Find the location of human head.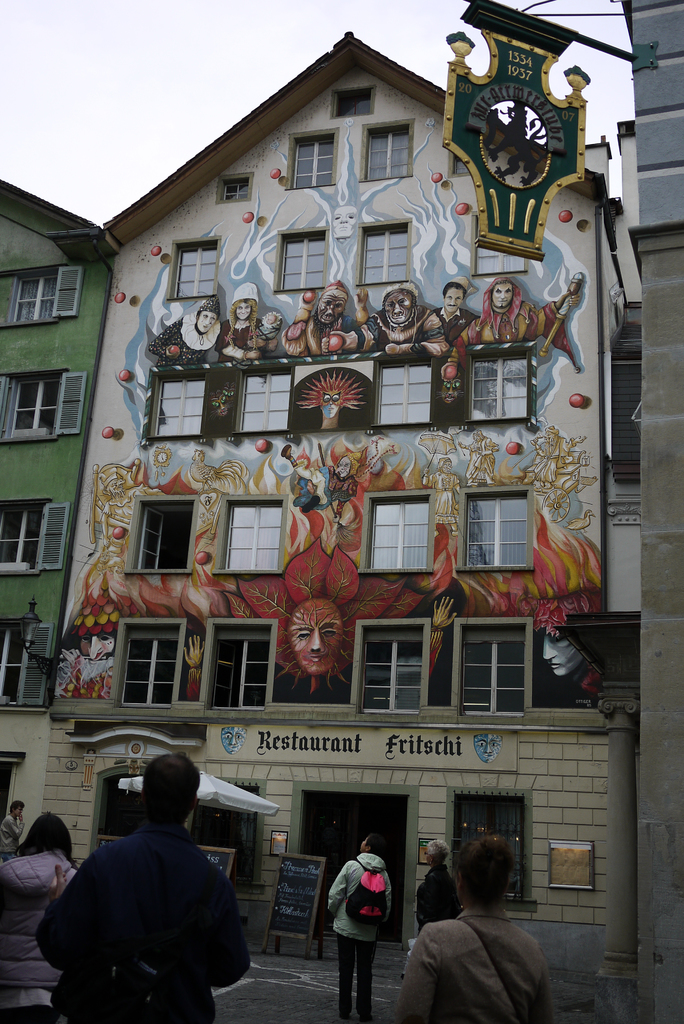
Location: {"left": 198, "top": 294, "right": 221, "bottom": 333}.
